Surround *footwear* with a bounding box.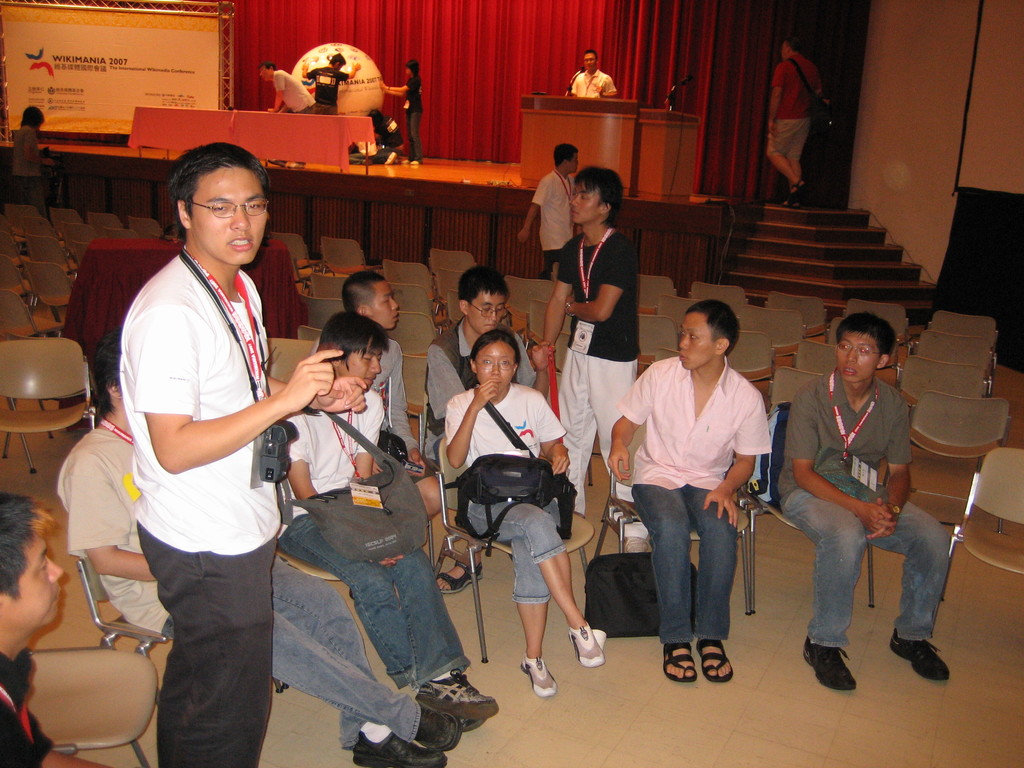
bbox(698, 640, 733, 680).
